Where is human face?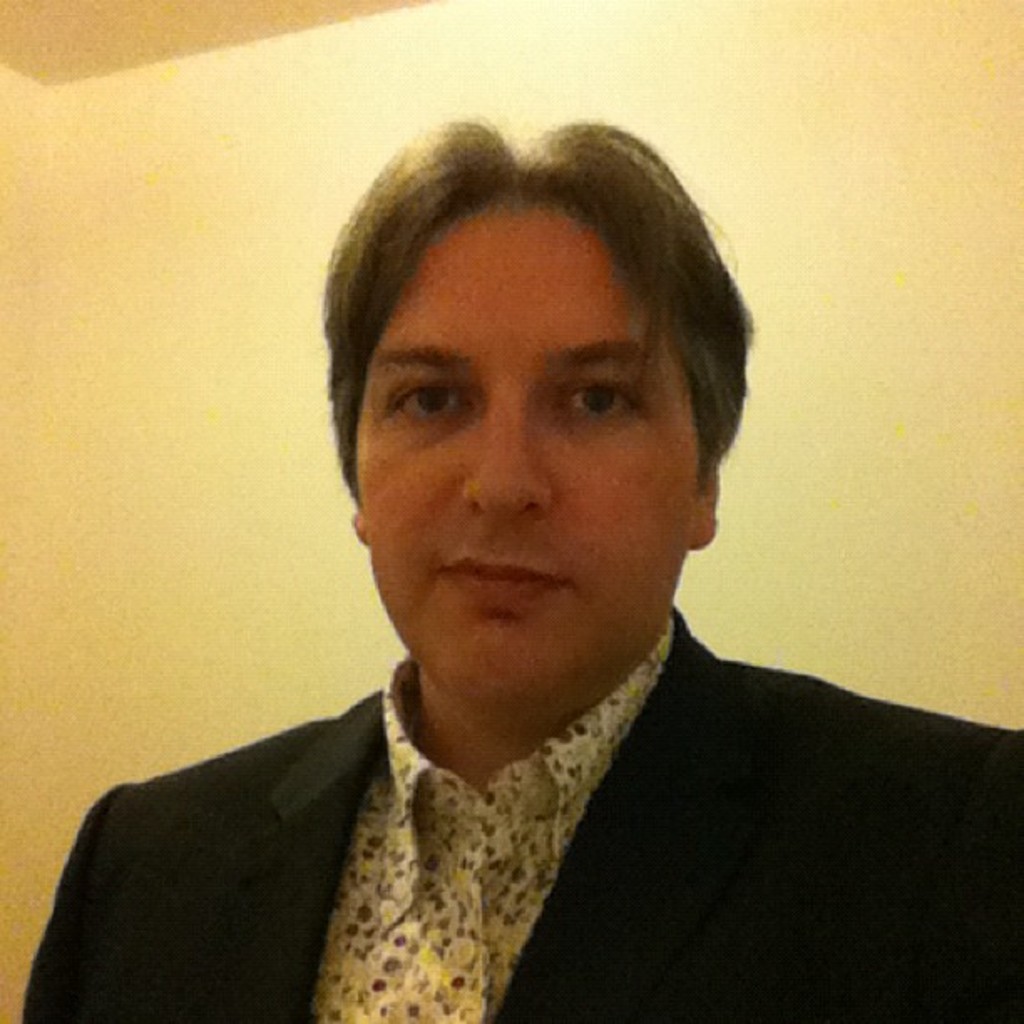
BBox(356, 204, 706, 708).
